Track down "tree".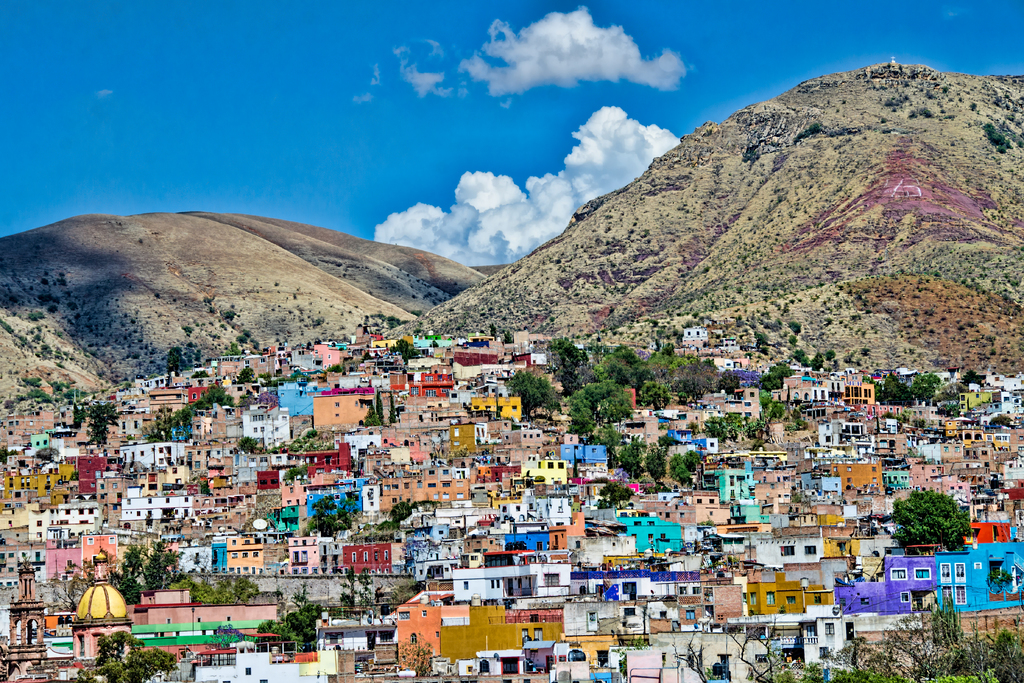
Tracked to pyautogui.locateOnScreen(886, 490, 982, 556).
